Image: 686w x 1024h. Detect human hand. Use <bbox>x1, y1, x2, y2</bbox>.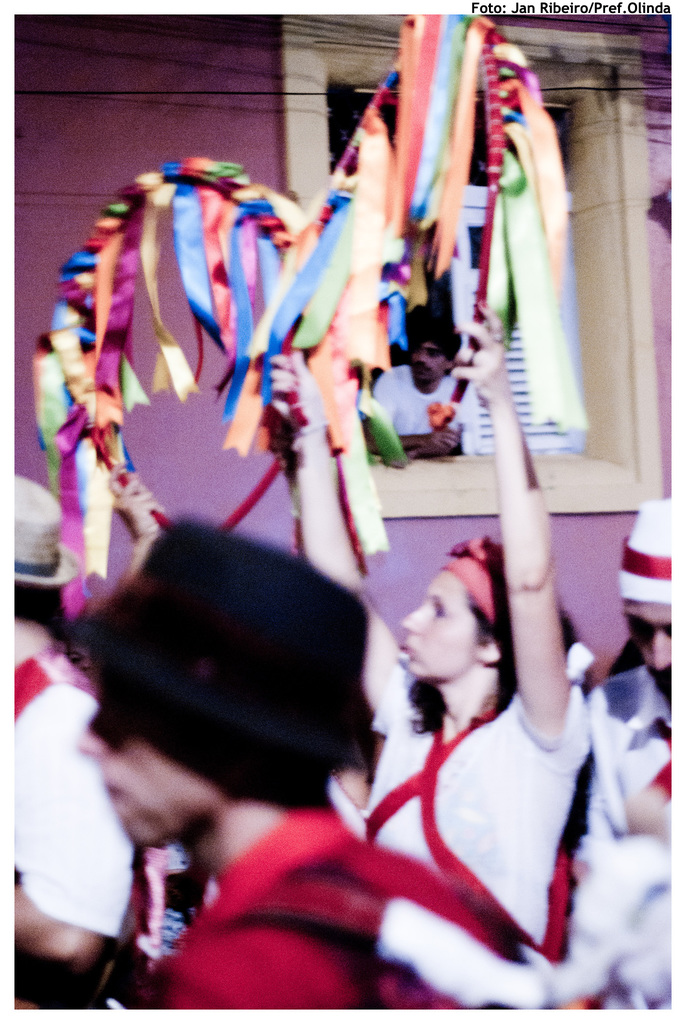
<bbox>449, 292, 510, 400</bbox>.
